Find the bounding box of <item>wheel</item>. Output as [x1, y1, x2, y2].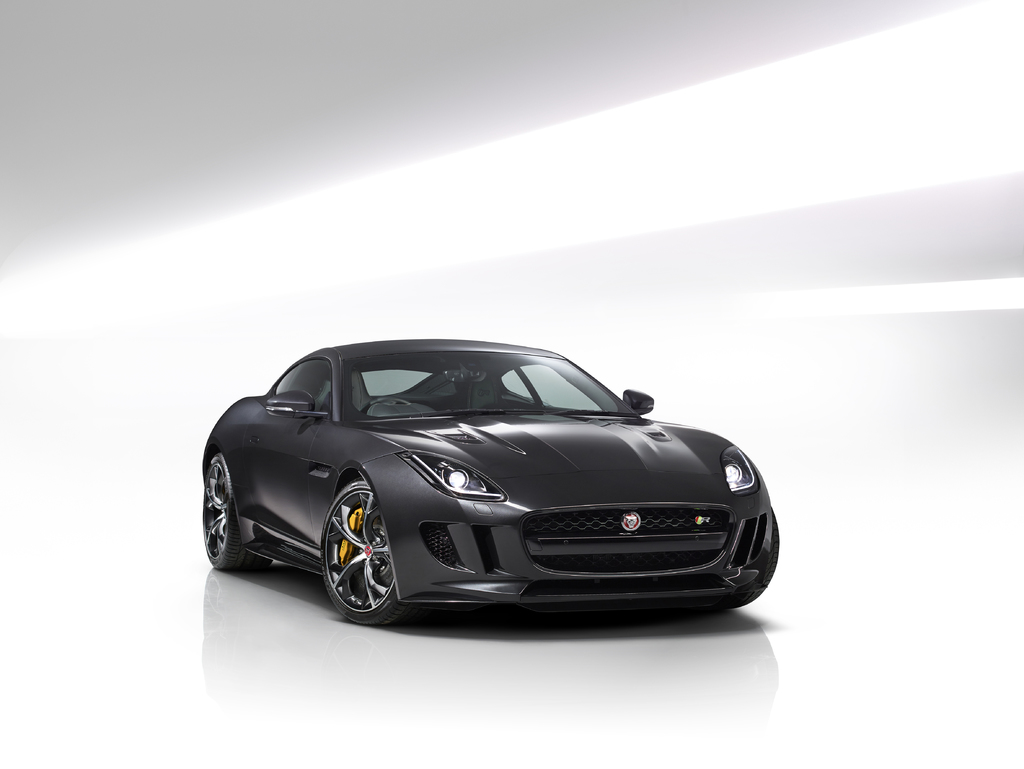
[319, 489, 398, 616].
